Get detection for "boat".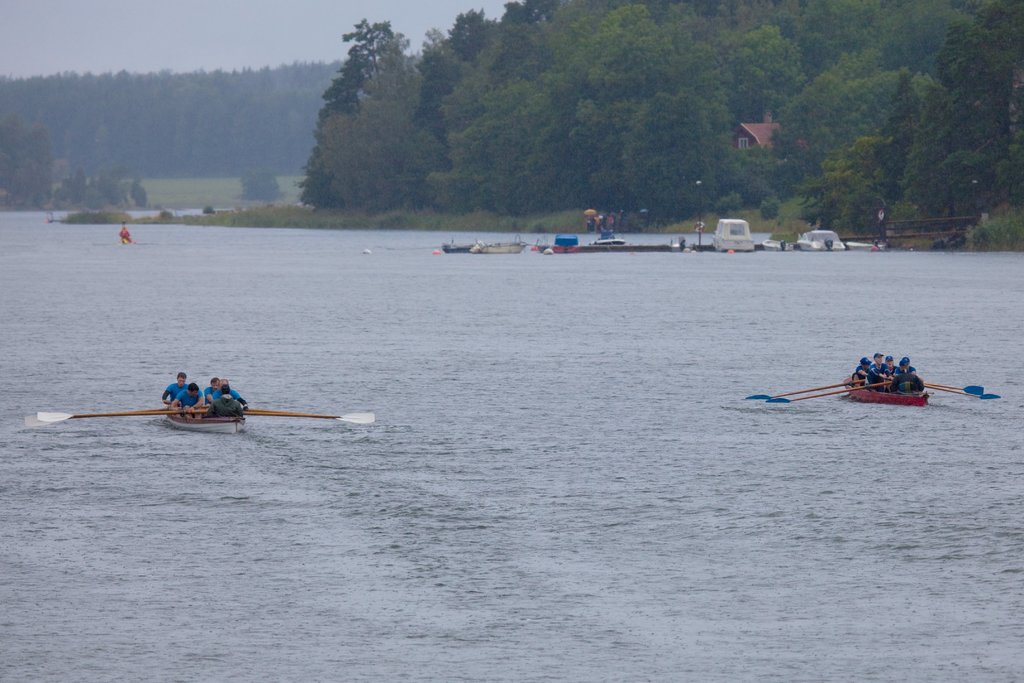
Detection: l=28, t=401, r=375, b=437.
